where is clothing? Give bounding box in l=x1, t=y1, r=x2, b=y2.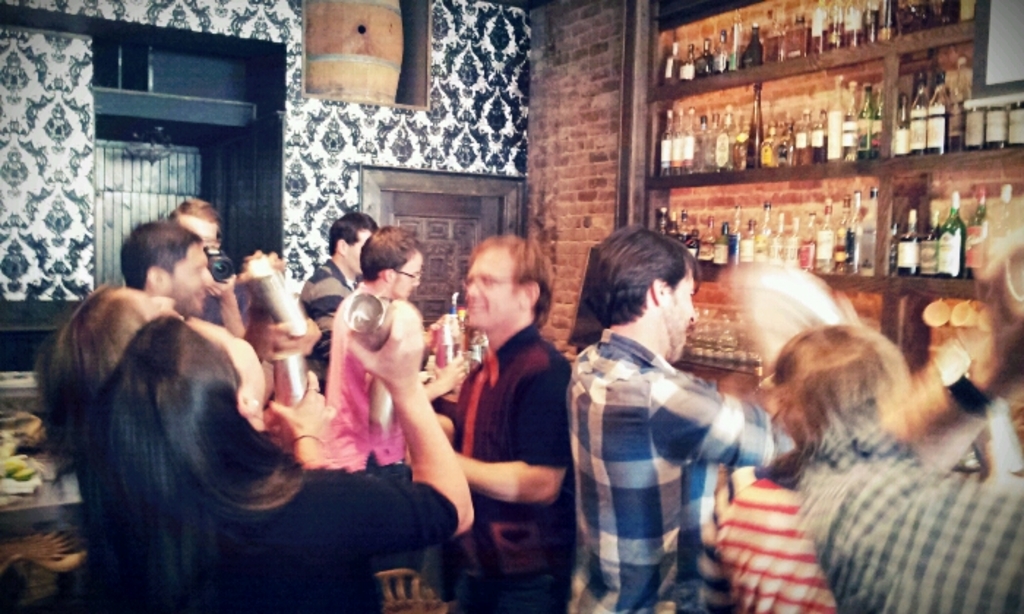
l=304, t=256, r=353, b=382.
